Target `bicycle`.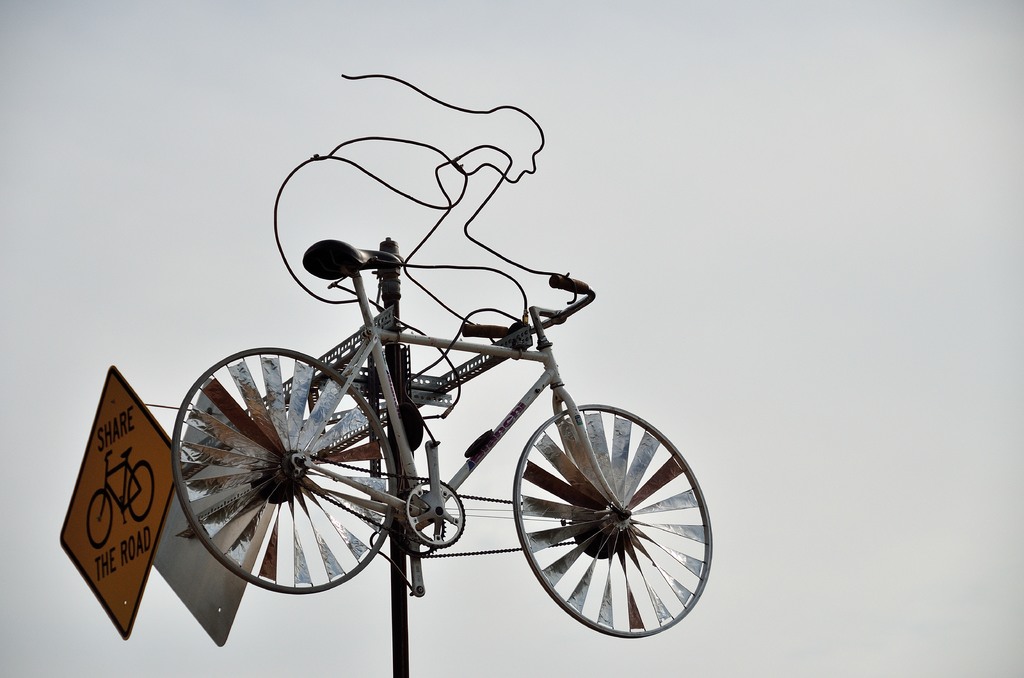
Target region: (163,204,726,615).
